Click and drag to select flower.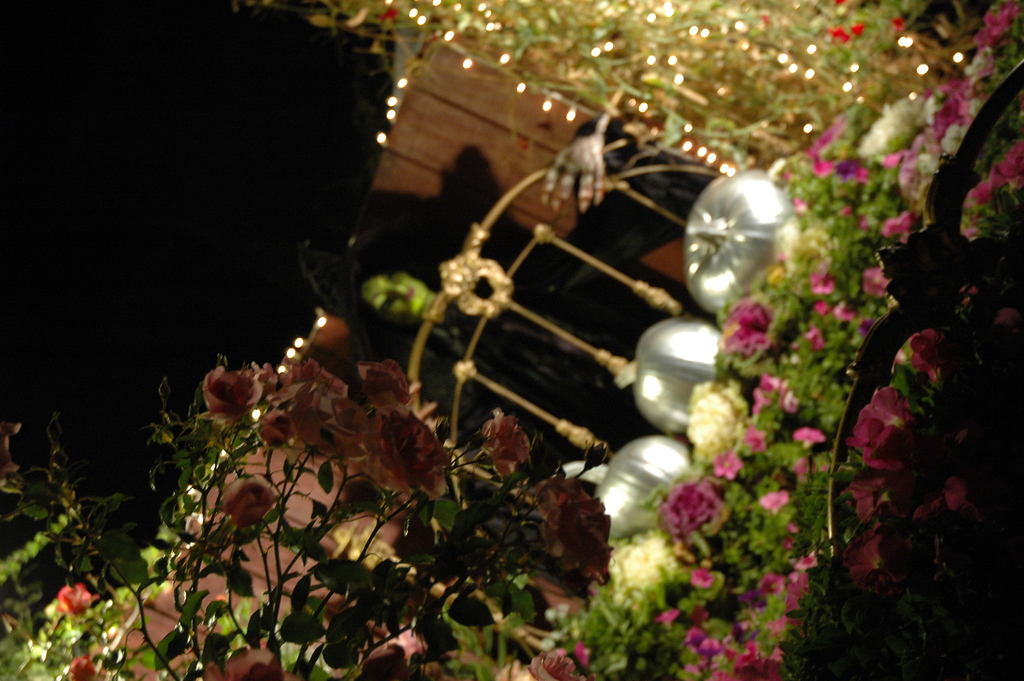
Selection: bbox=[182, 365, 261, 439].
